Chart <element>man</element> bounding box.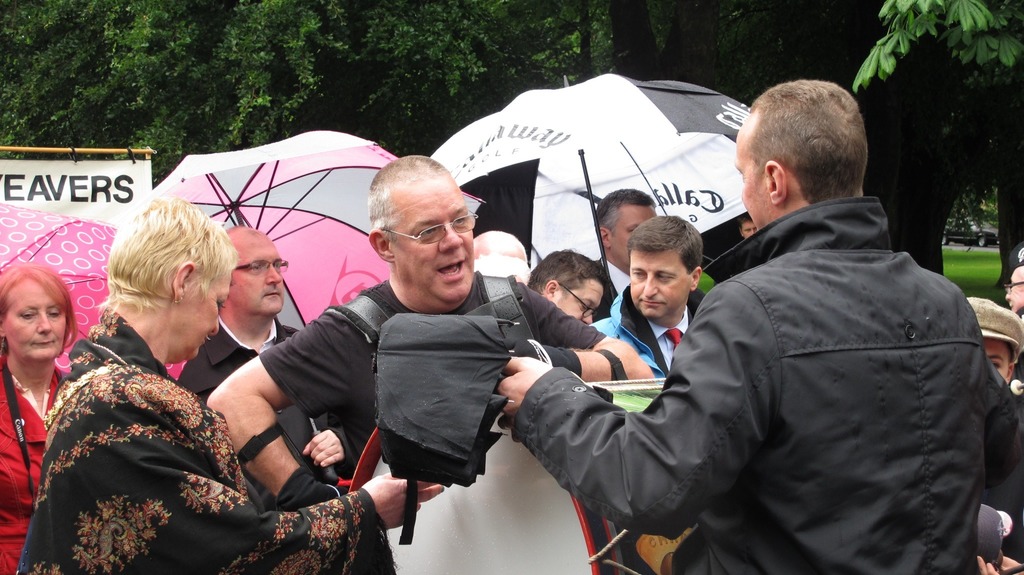
Charted: [x1=525, y1=245, x2=607, y2=334].
